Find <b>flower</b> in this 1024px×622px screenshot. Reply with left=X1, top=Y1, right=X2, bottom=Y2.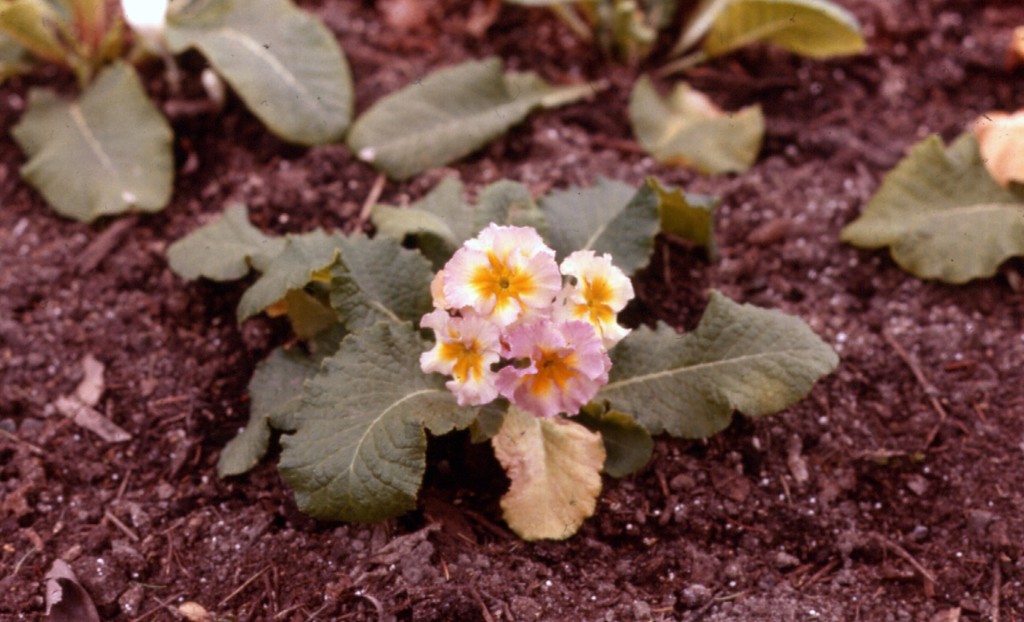
left=554, top=241, right=638, bottom=352.
